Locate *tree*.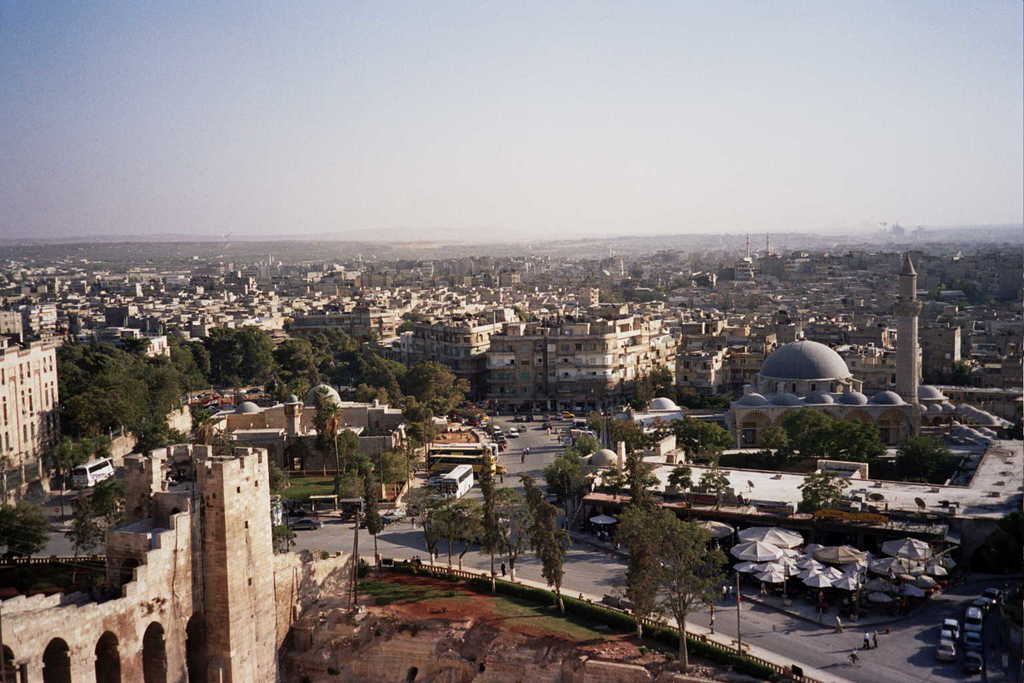
Bounding box: l=928, t=292, r=949, b=308.
